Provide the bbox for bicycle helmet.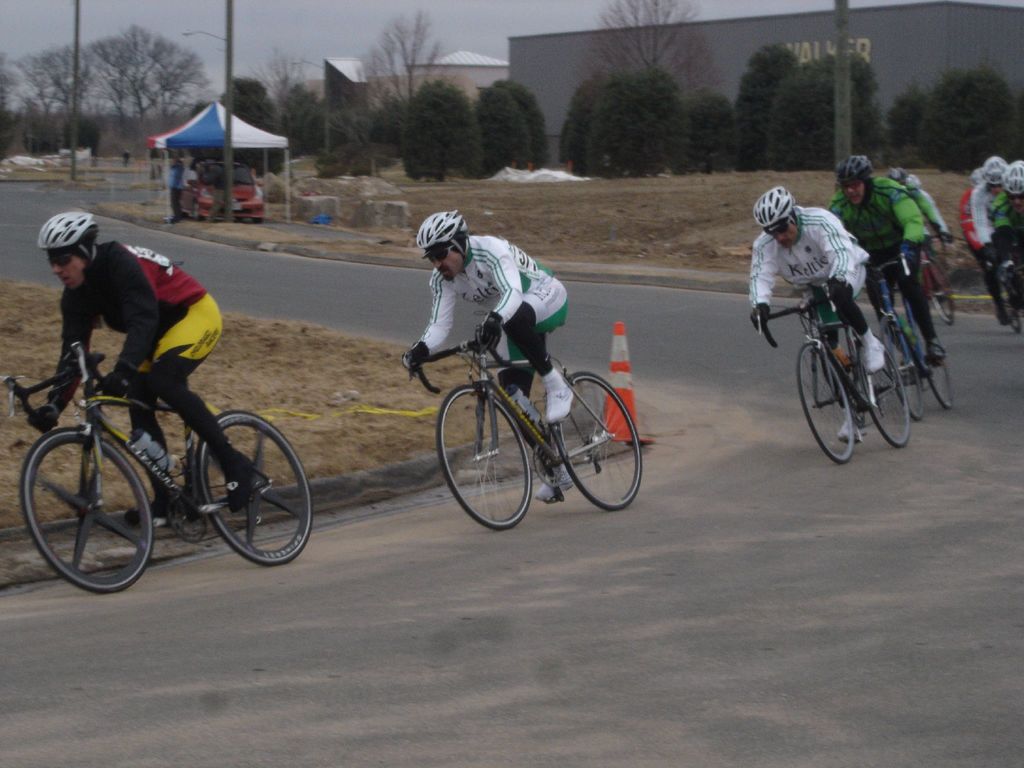
{"left": 753, "top": 186, "right": 799, "bottom": 227}.
